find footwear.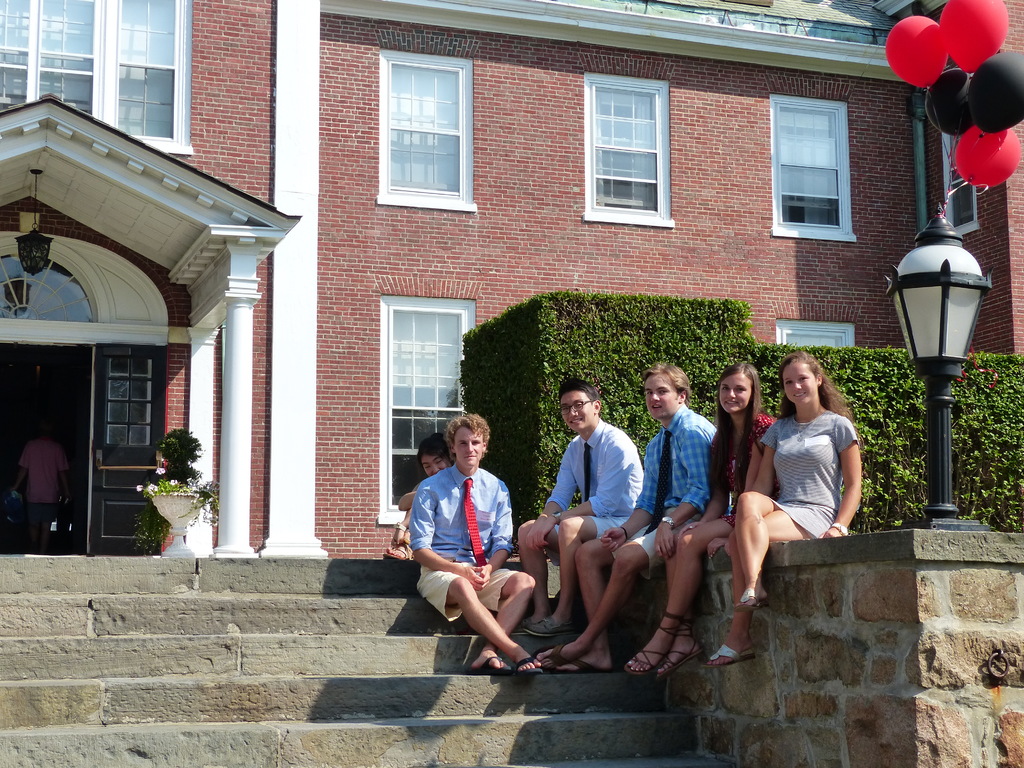
rect(655, 621, 708, 682).
